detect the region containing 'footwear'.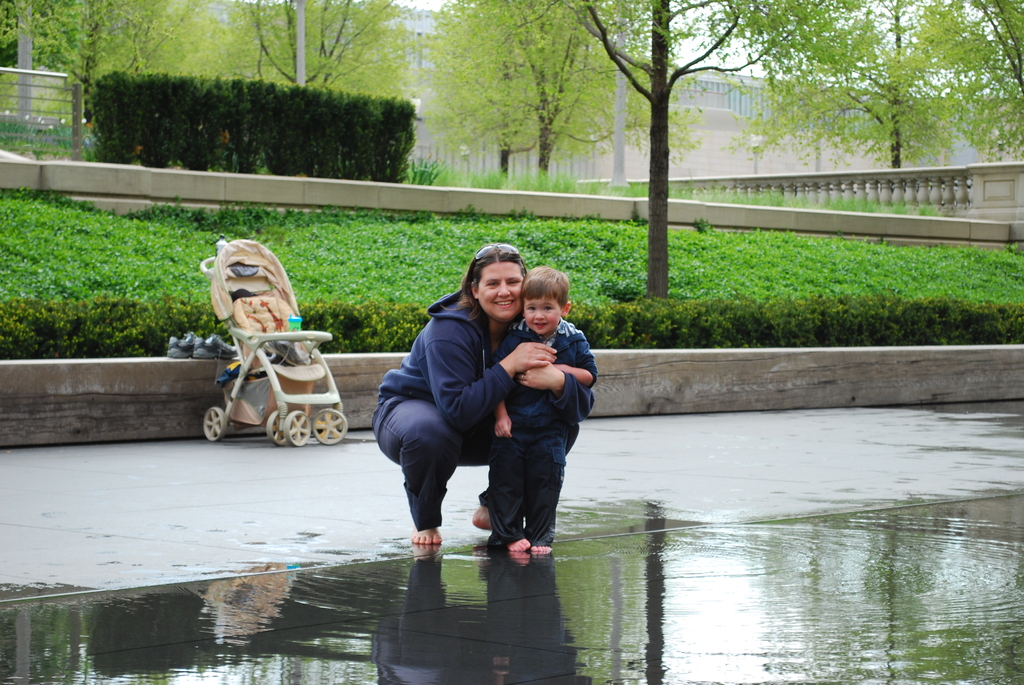
167/332/197/359.
